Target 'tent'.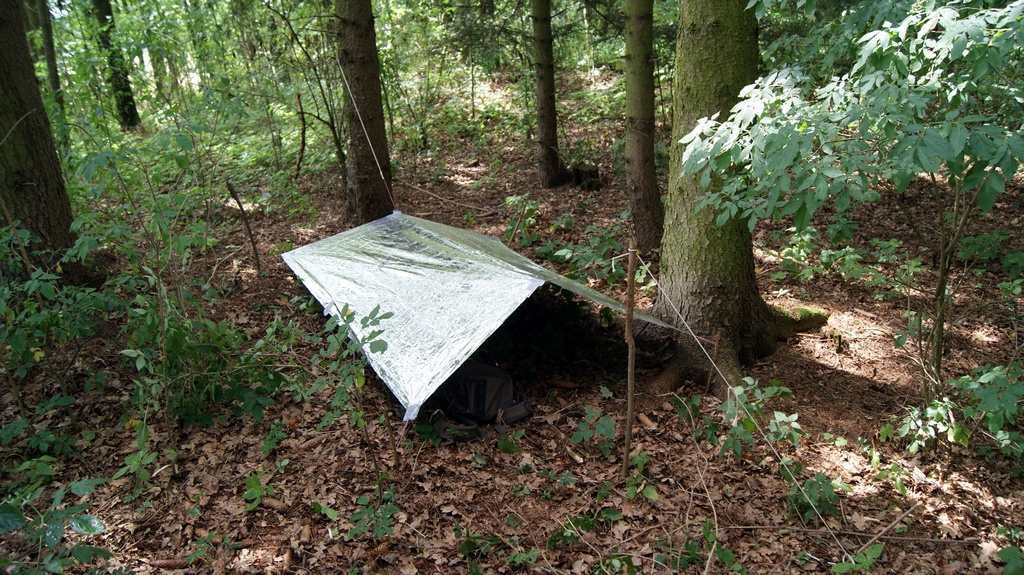
Target region: {"left": 227, "top": 120, "right": 728, "bottom": 444}.
